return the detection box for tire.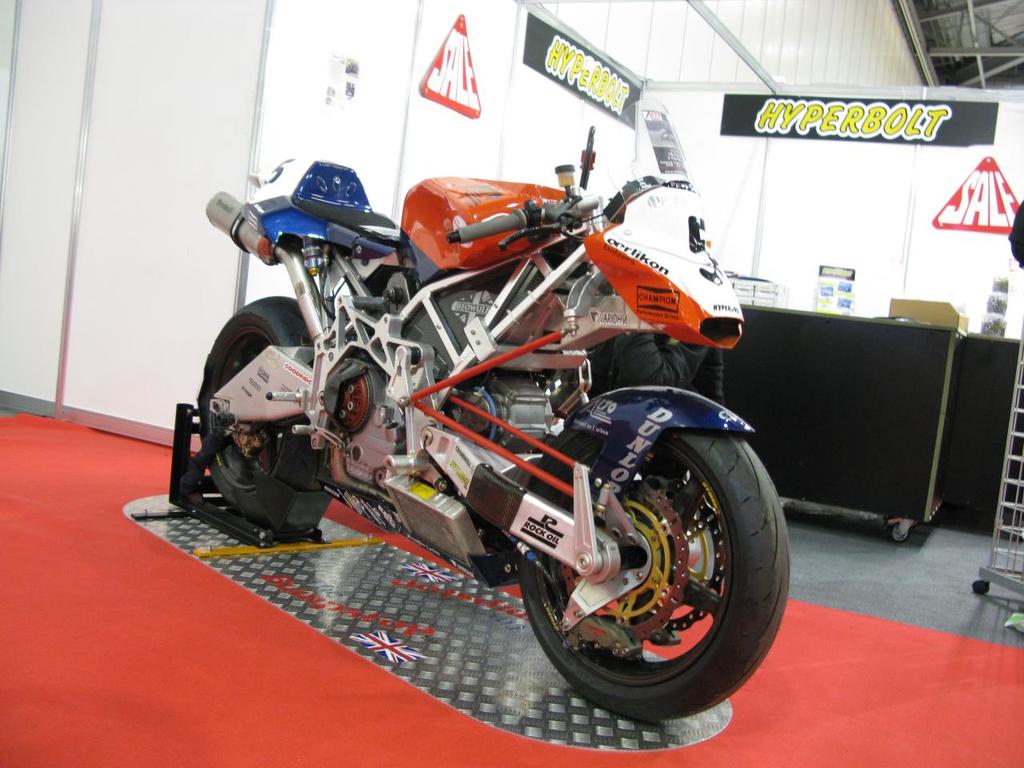
BBox(510, 390, 777, 723).
